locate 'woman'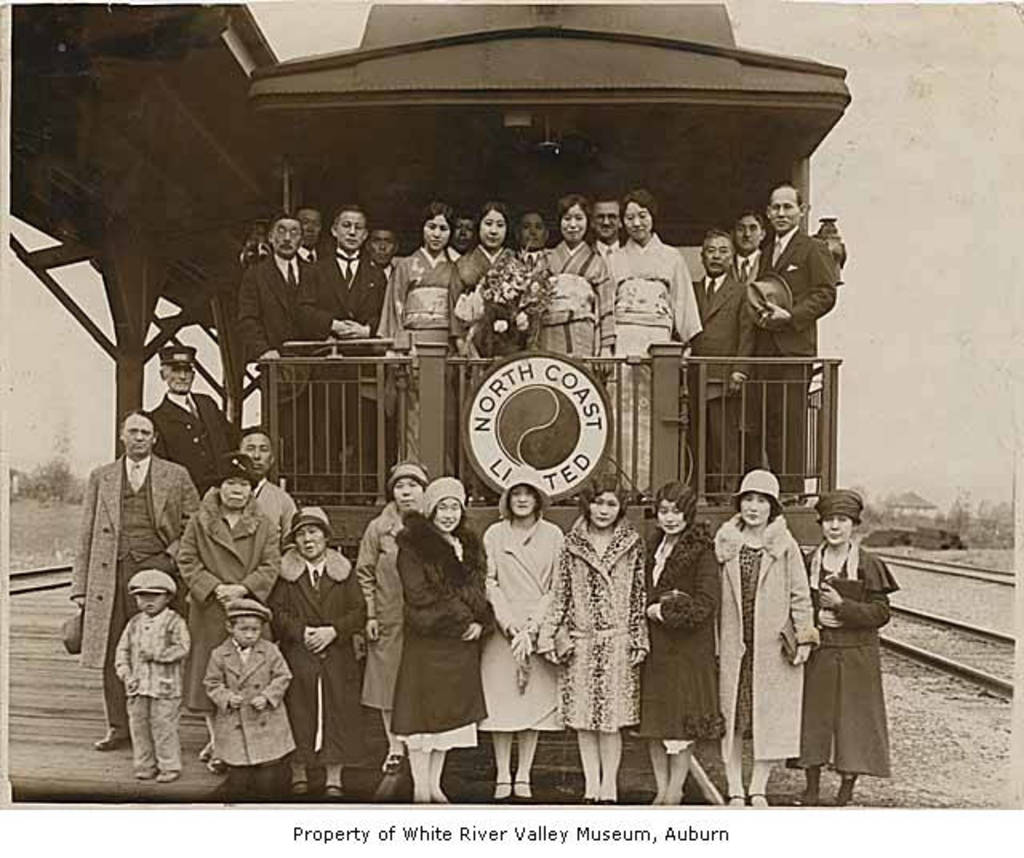
<box>640,477,720,802</box>
